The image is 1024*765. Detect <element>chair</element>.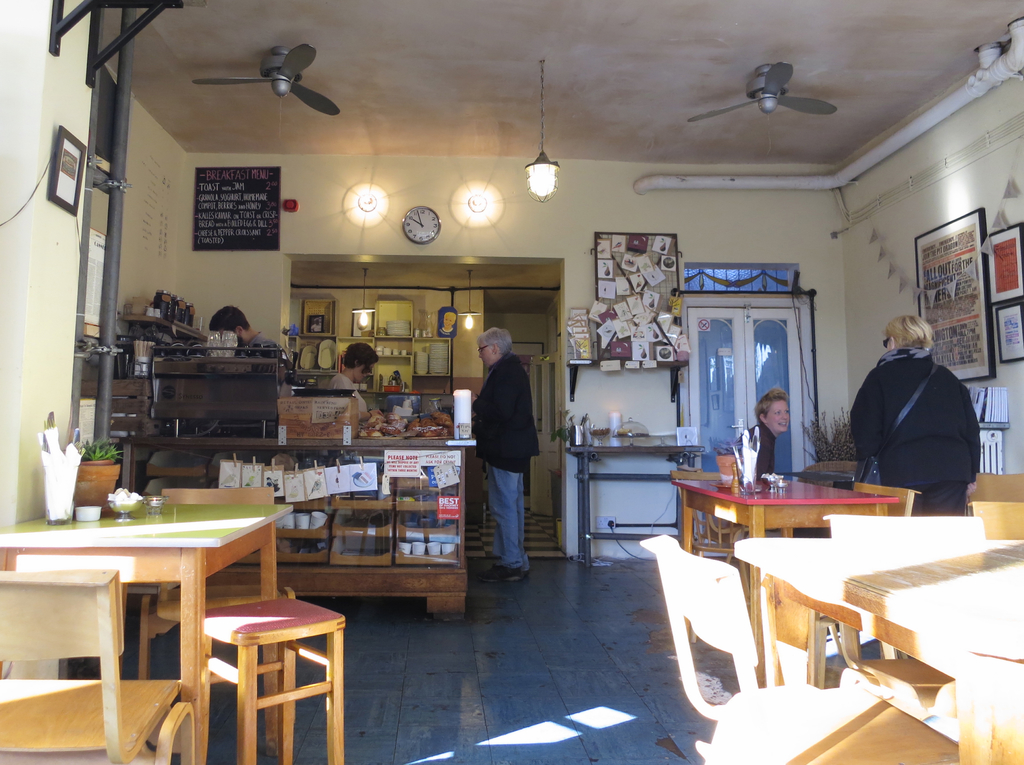
Detection: 637,533,961,764.
